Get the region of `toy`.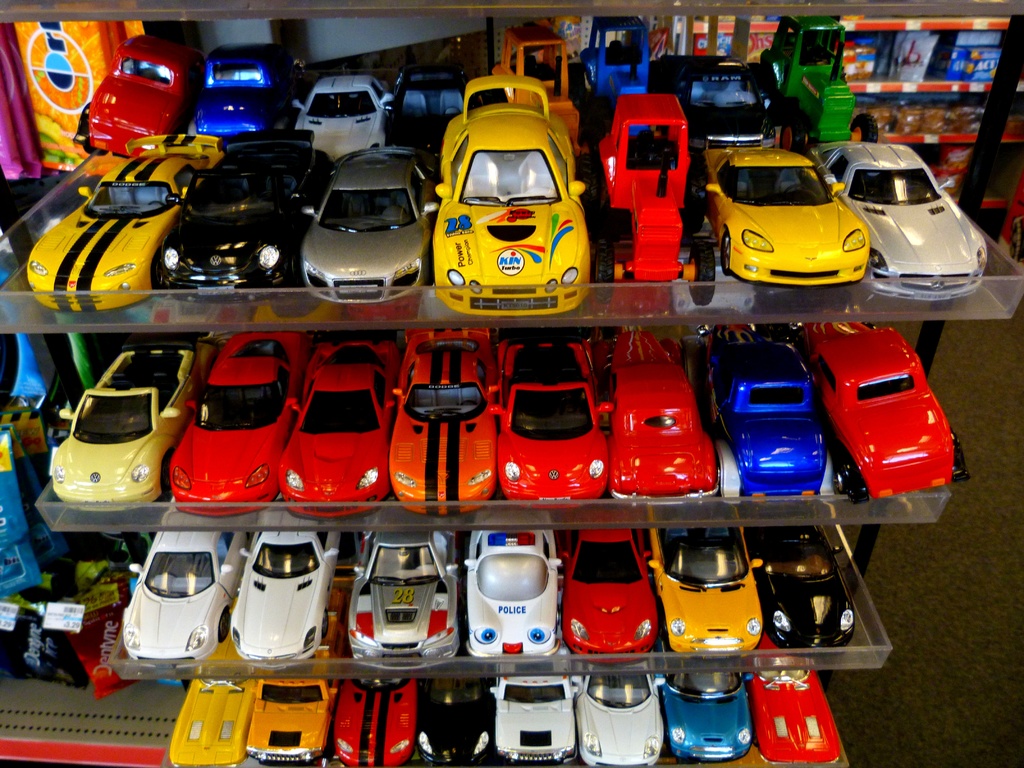
box(692, 146, 872, 291).
